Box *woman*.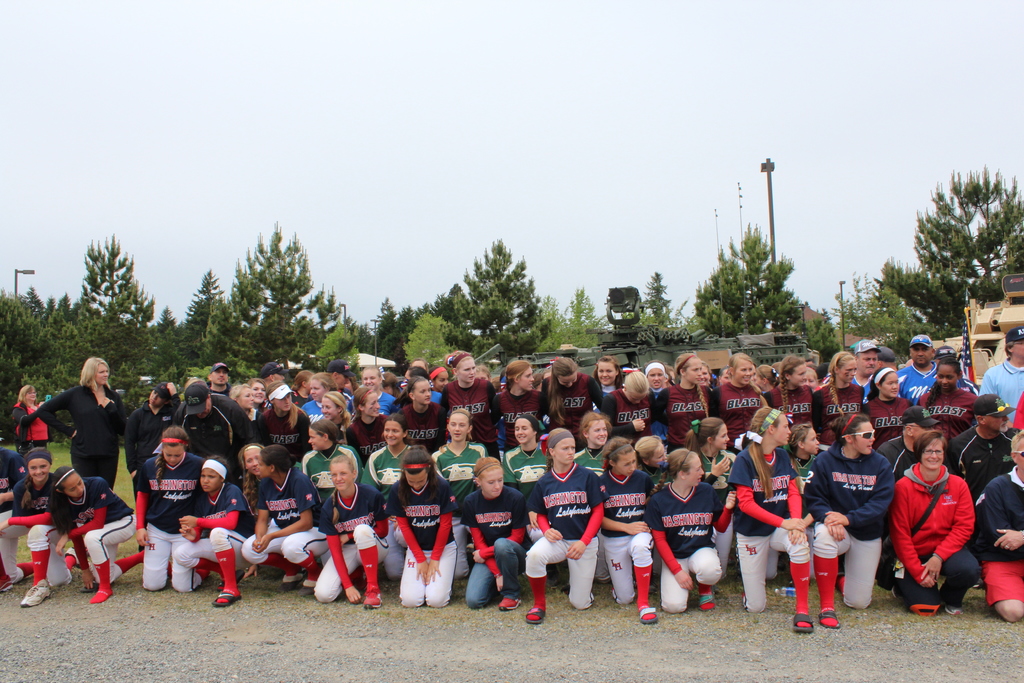
<region>754, 362, 781, 391</region>.
